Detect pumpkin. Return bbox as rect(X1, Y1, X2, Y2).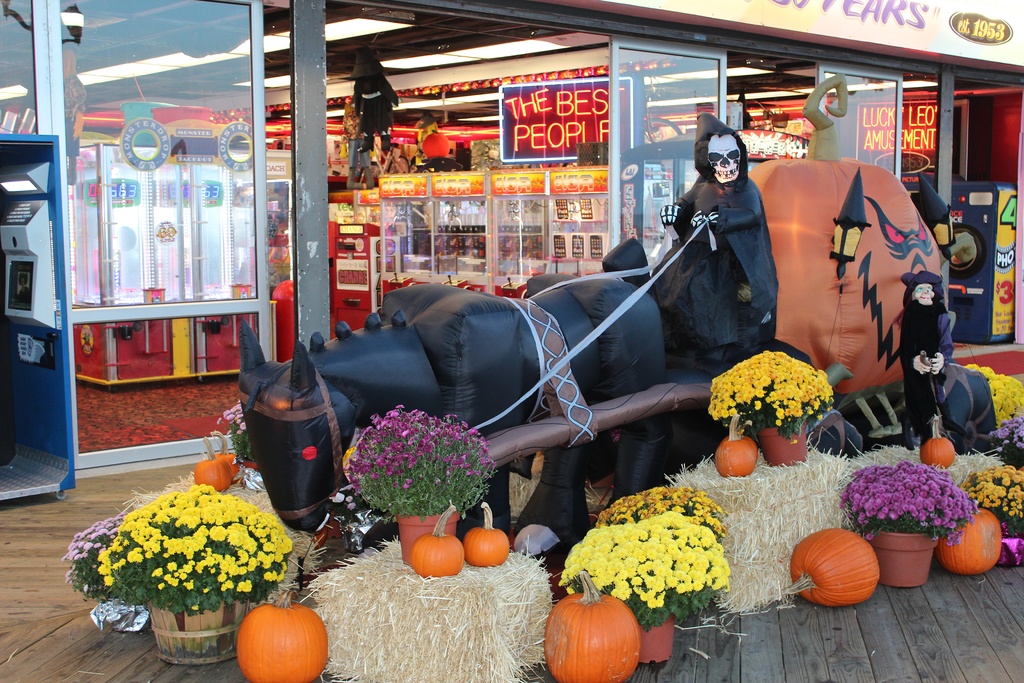
rect(194, 440, 230, 491).
